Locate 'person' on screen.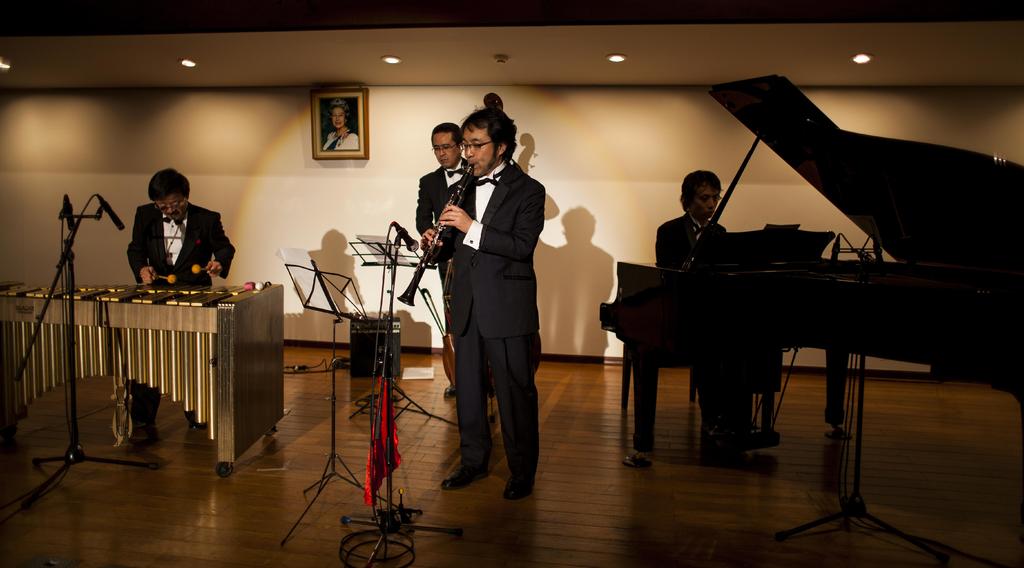
On screen at detection(655, 170, 776, 463).
